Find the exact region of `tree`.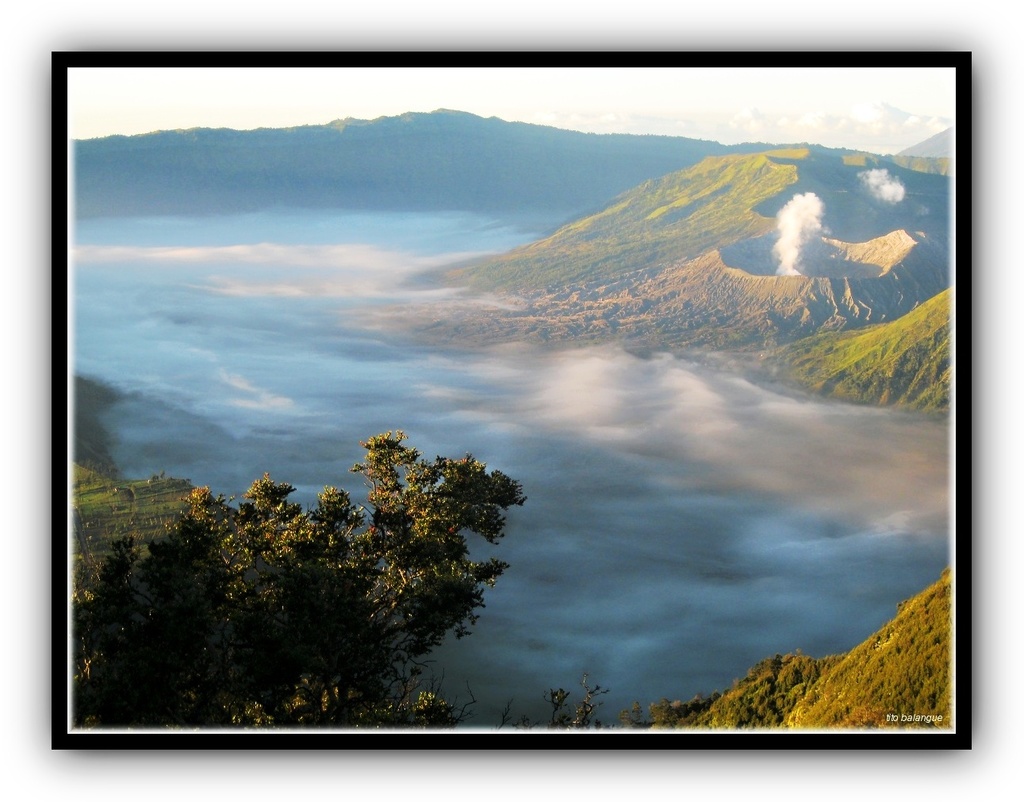
Exact region: <box>67,413,539,723</box>.
